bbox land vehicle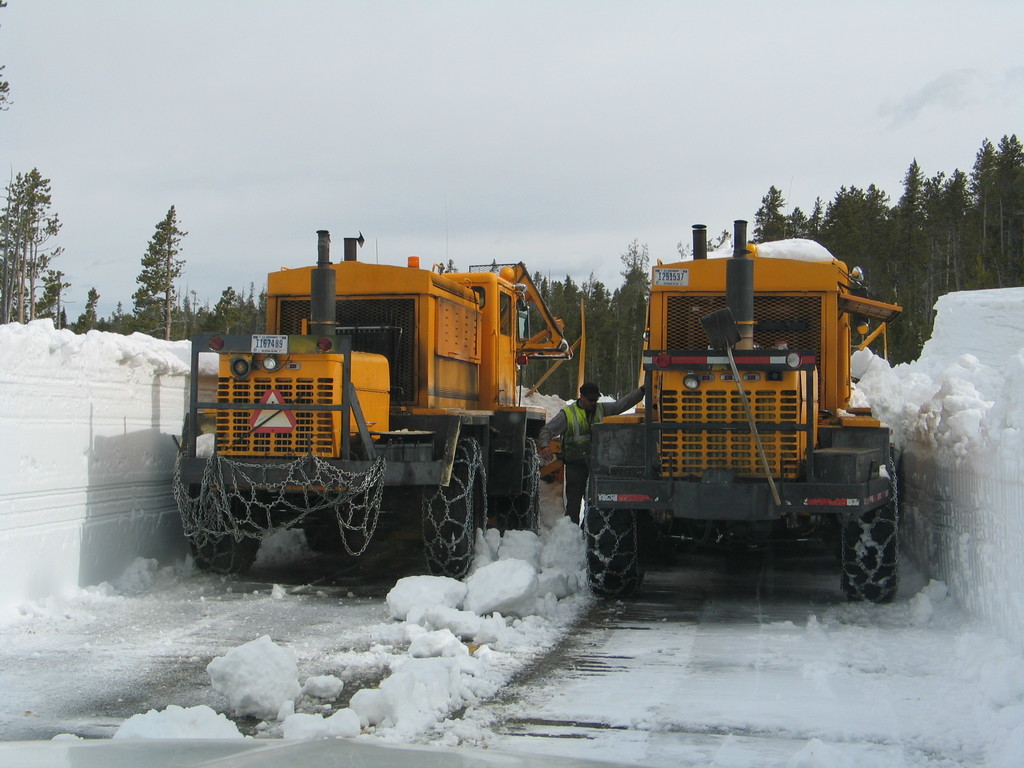
region(562, 225, 915, 614)
